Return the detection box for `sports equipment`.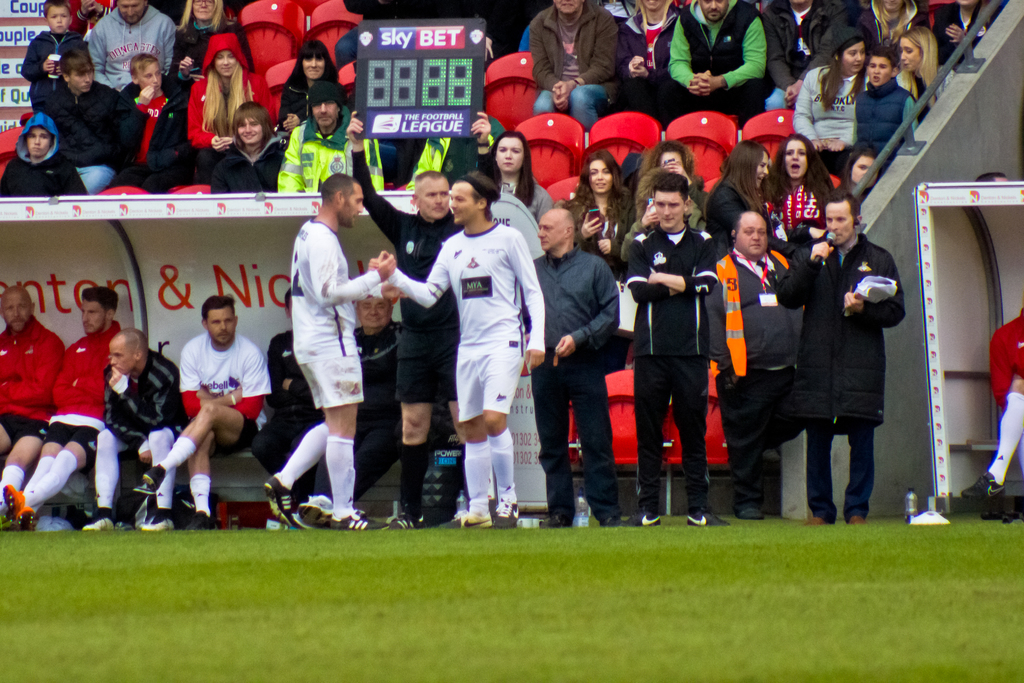
{"left": 84, "top": 508, "right": 117, "bottom": 529}.
